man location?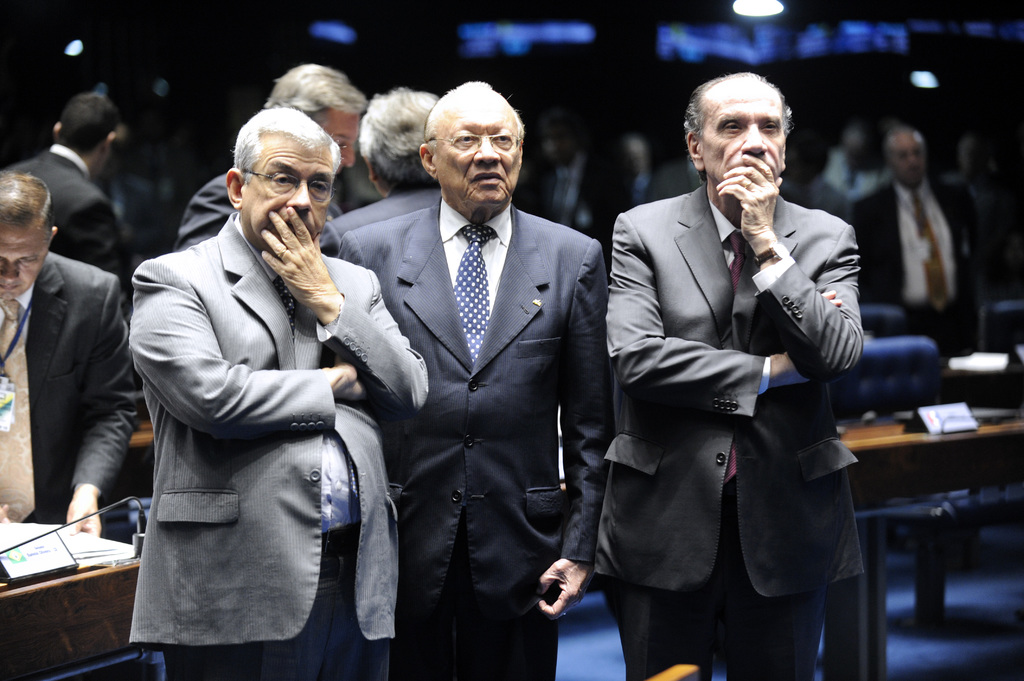
rect(317, 84, 444, 265)
